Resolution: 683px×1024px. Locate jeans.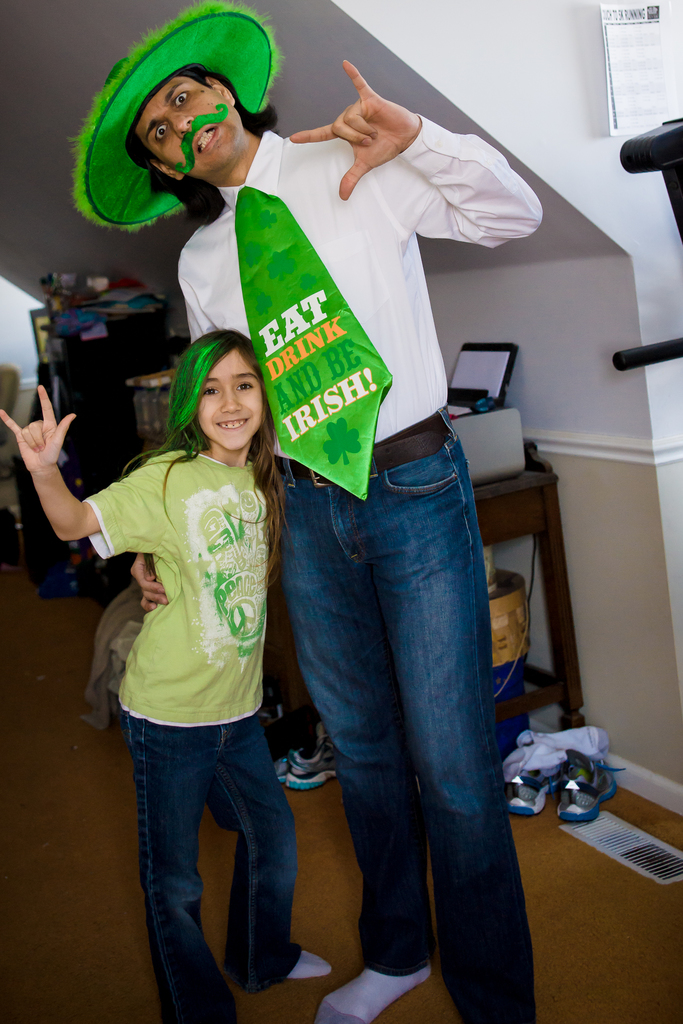
x1=251 y1=423 x2=545 y2=1014.
